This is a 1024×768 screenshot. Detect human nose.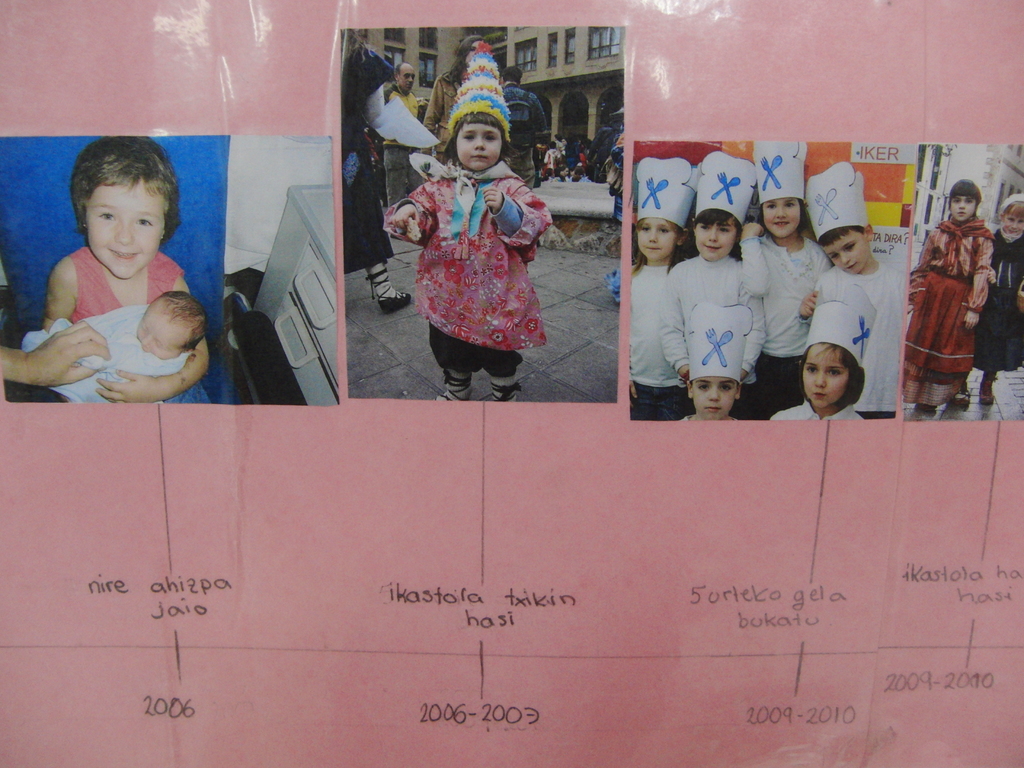
box(773, 207, 785, 220).
